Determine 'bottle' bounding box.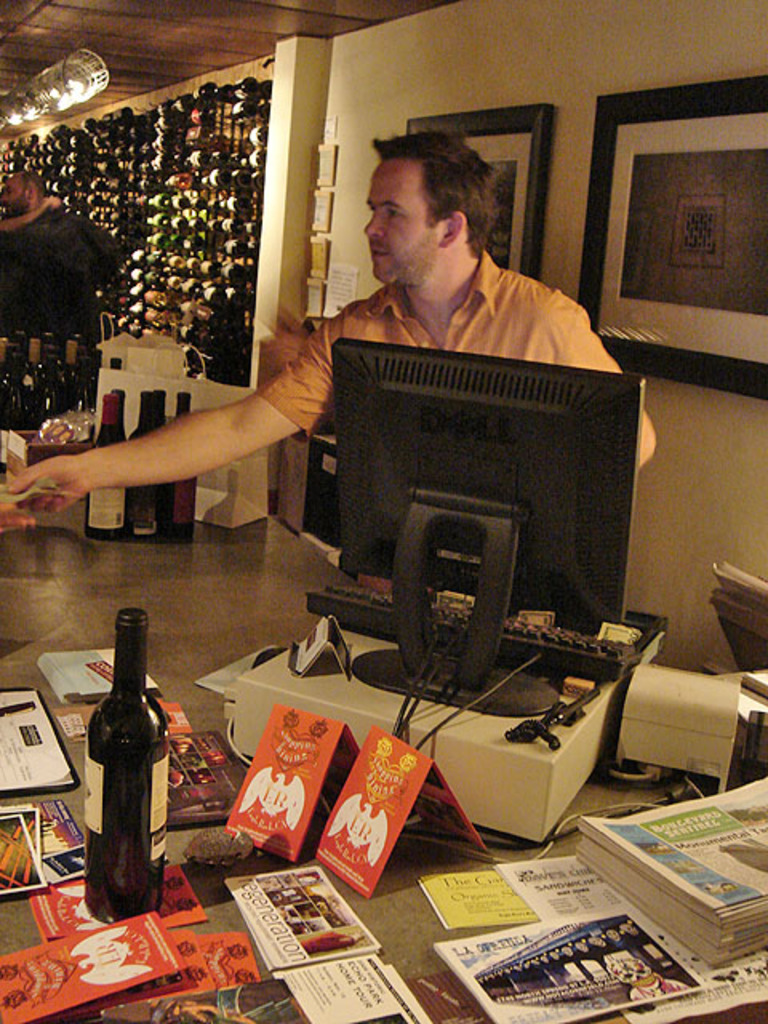
Determined: 107, 389, 128, 438.
